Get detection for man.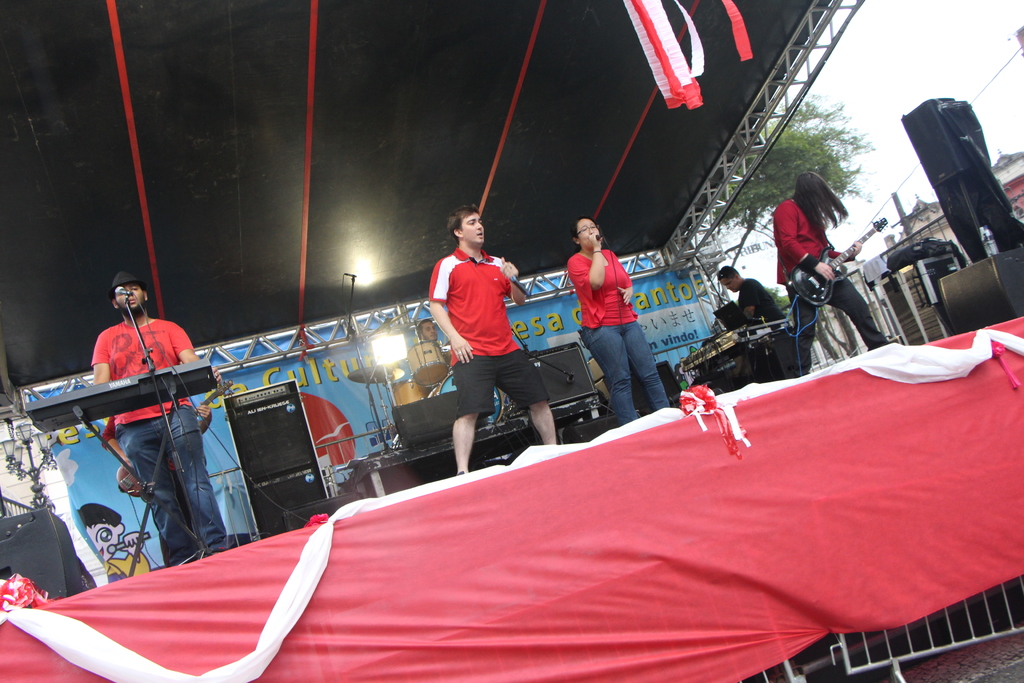
Detection: (left=429, top=202, right=529, bottom=459).
